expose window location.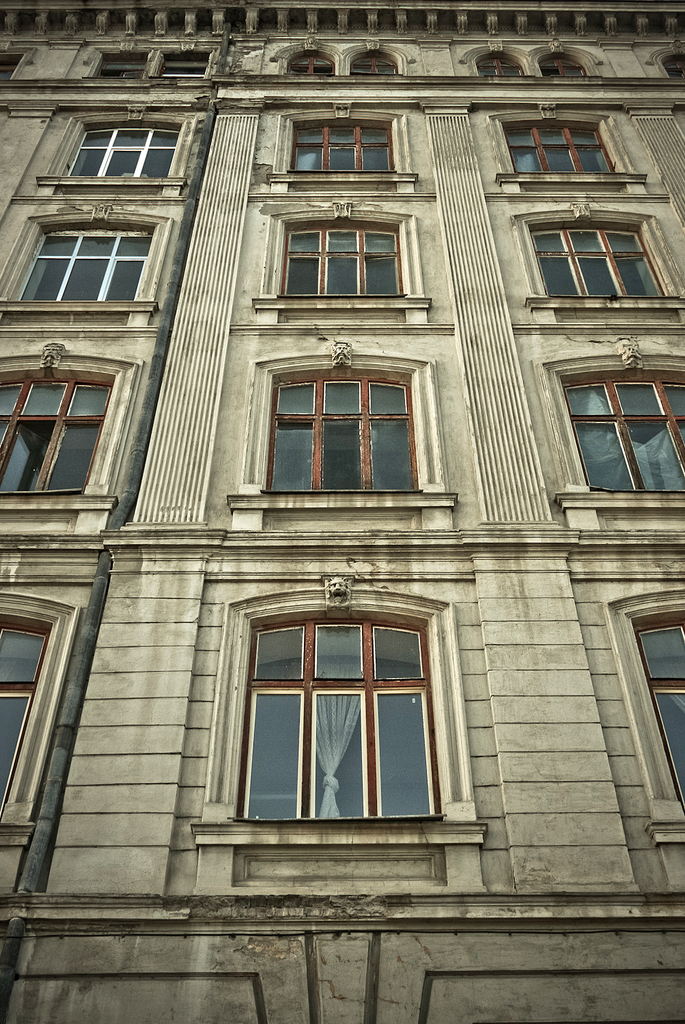
Exposed at region(509, 109, 609, 184).
